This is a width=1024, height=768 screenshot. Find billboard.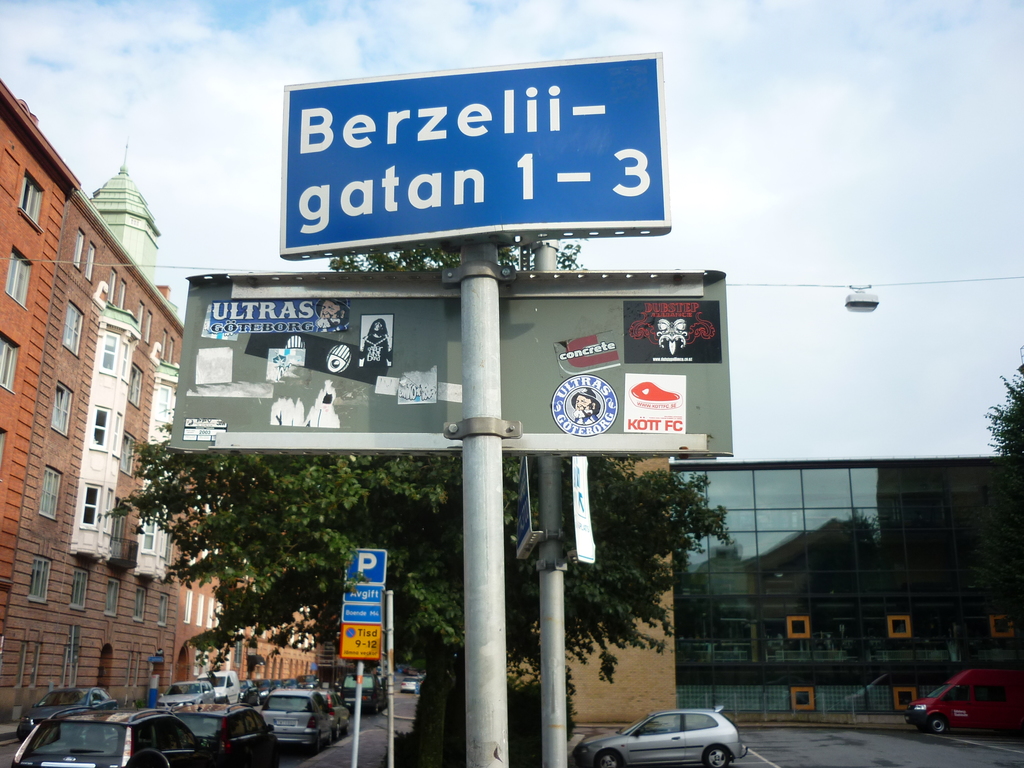
Bounding box: 340,588,376,621.
